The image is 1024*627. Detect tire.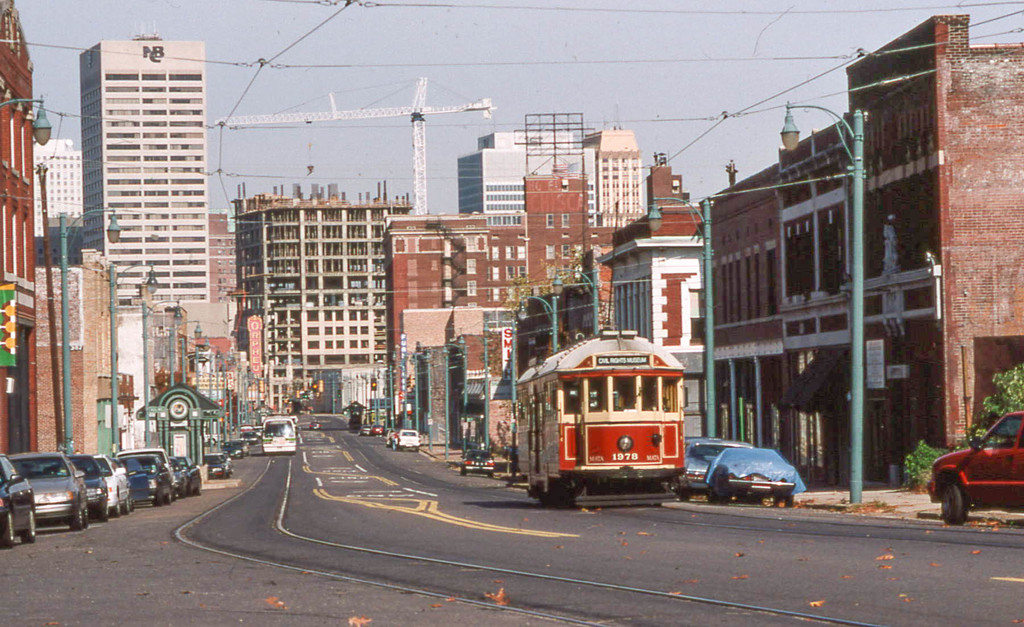
Detection: 71:505:83:532.
